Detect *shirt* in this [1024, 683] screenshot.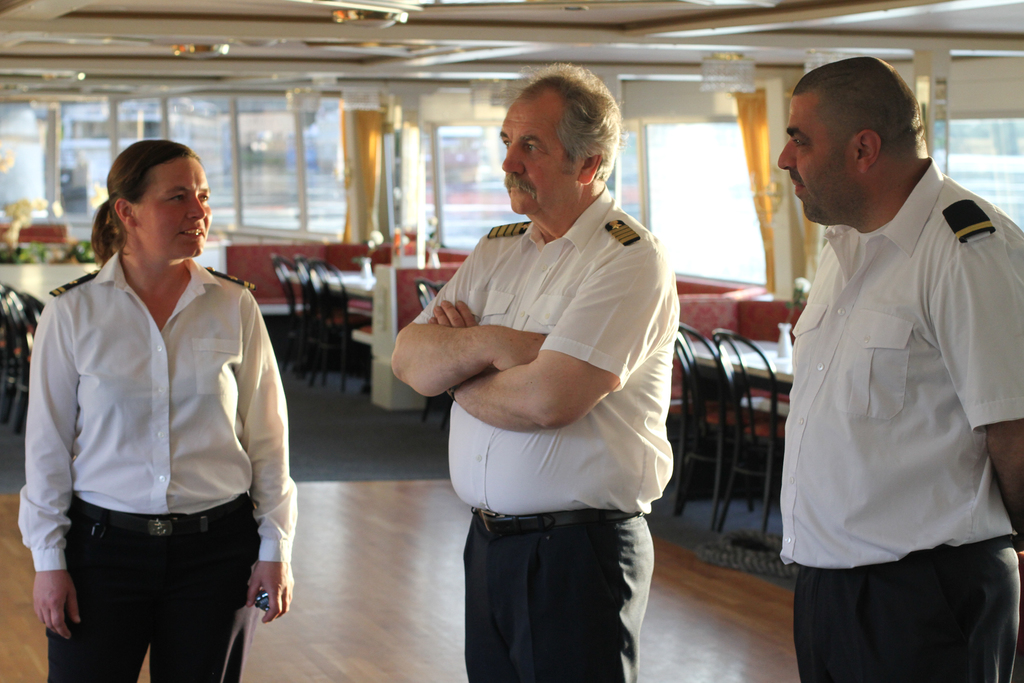
Detection: [15,244,295,575].
